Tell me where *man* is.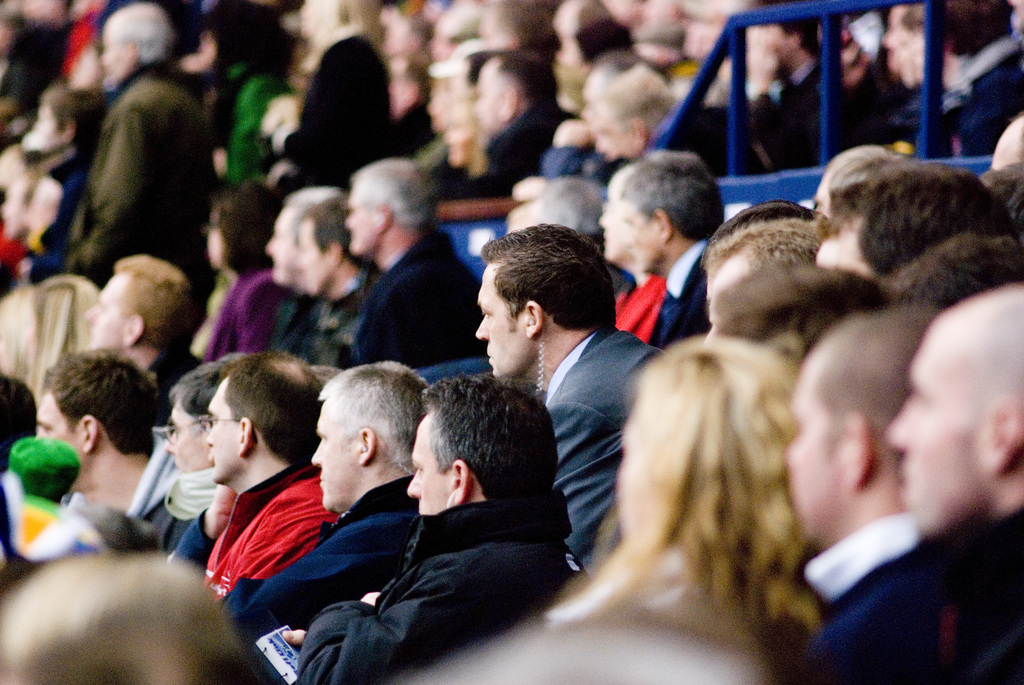
*man* is at box(351, 160, 481, 363).
